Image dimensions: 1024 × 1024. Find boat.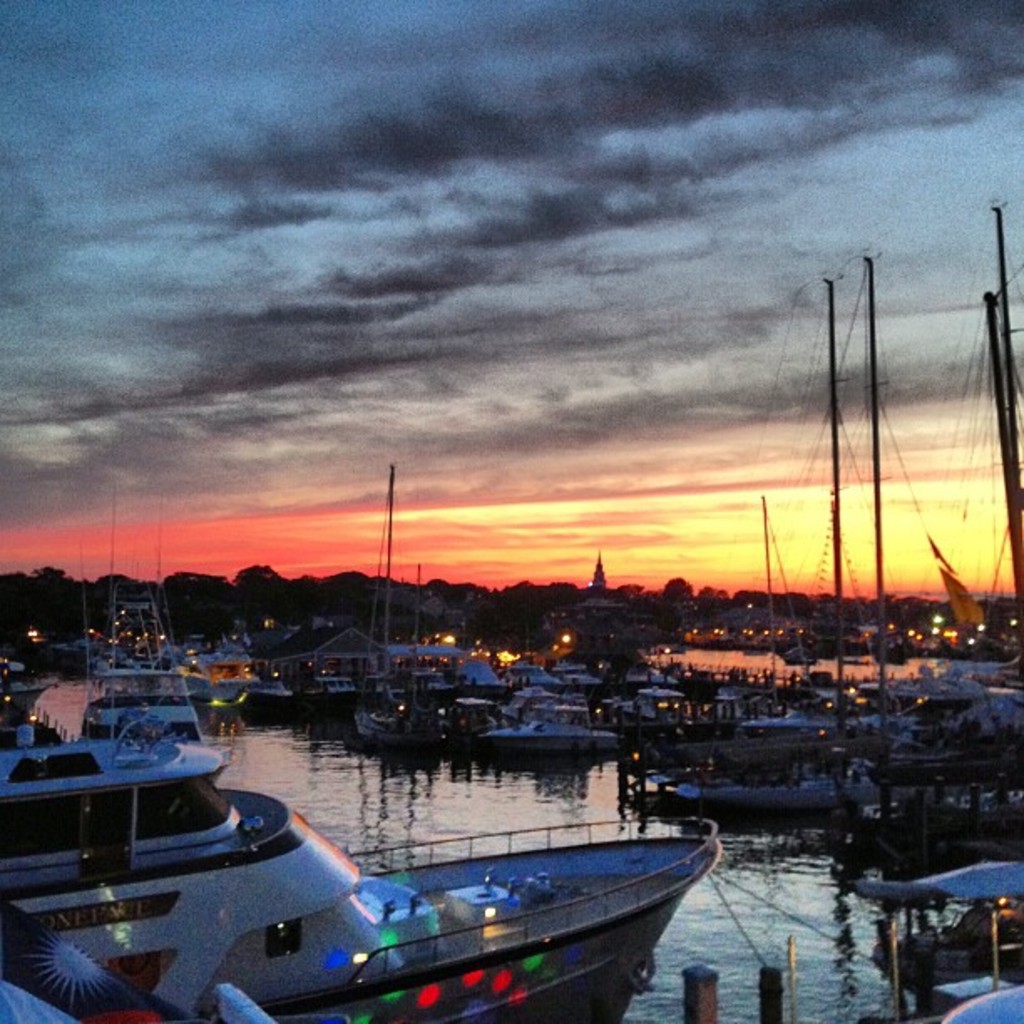
detection(37, 688, 714, 982).
